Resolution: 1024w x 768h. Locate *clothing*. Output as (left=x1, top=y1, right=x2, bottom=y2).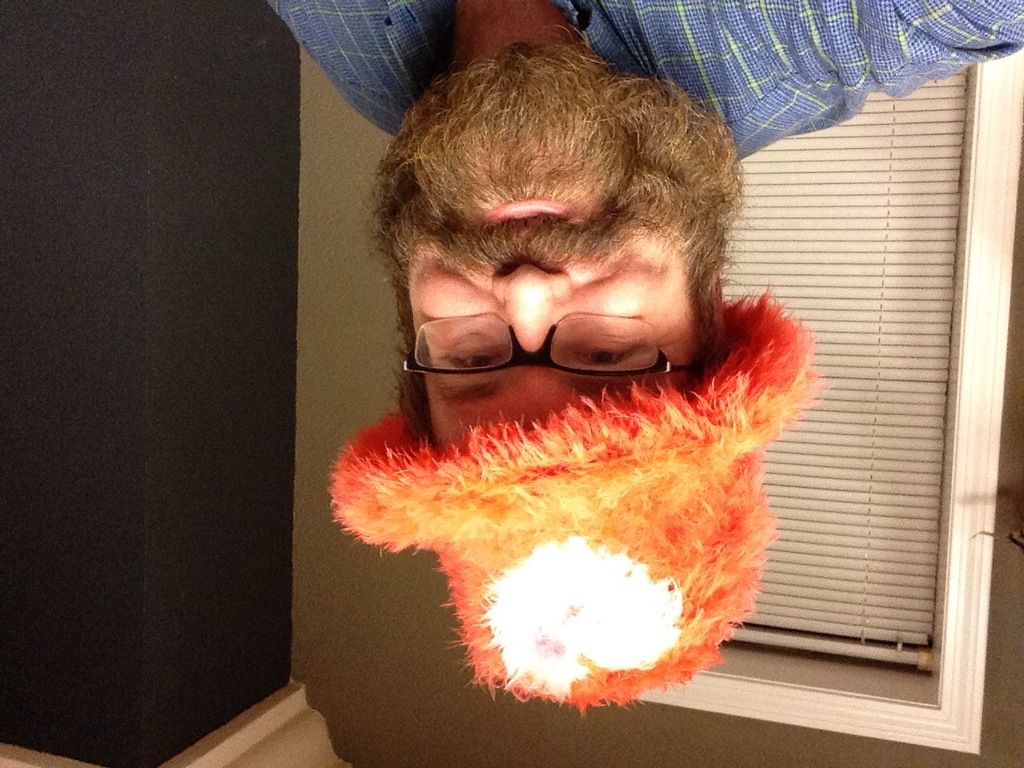
(left=262, top=0, right=1023, bottom=162).
